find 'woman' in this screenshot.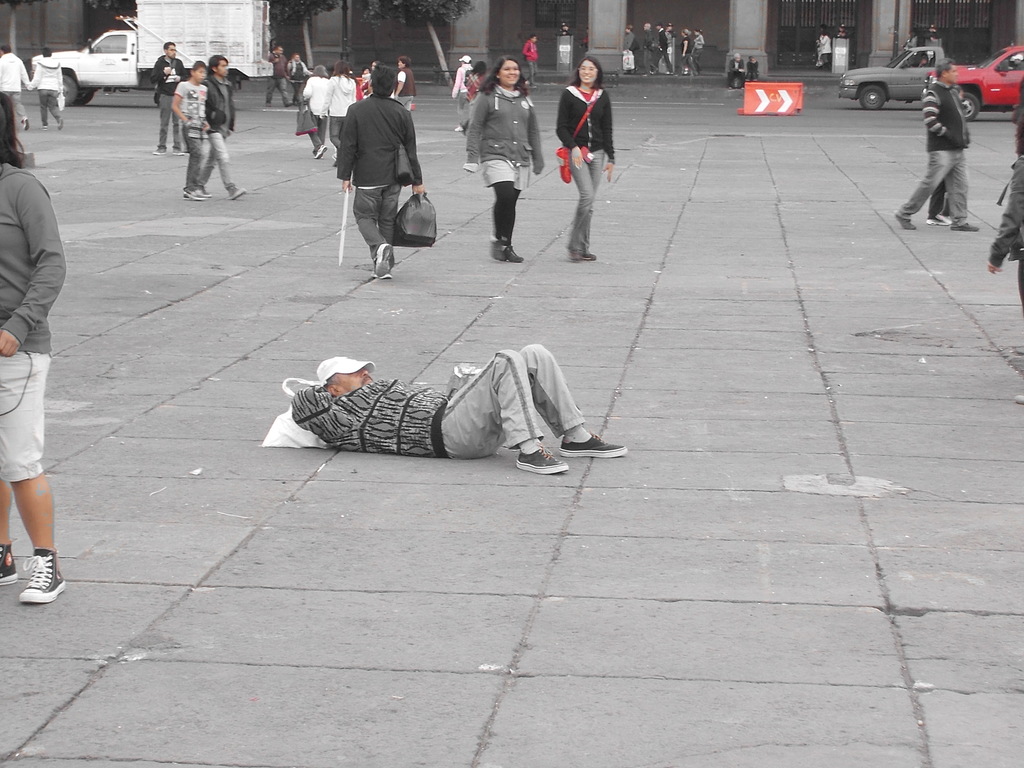
The bounding box for 'woman' is [x1=320, y1=61, x2=356, y2=164].
